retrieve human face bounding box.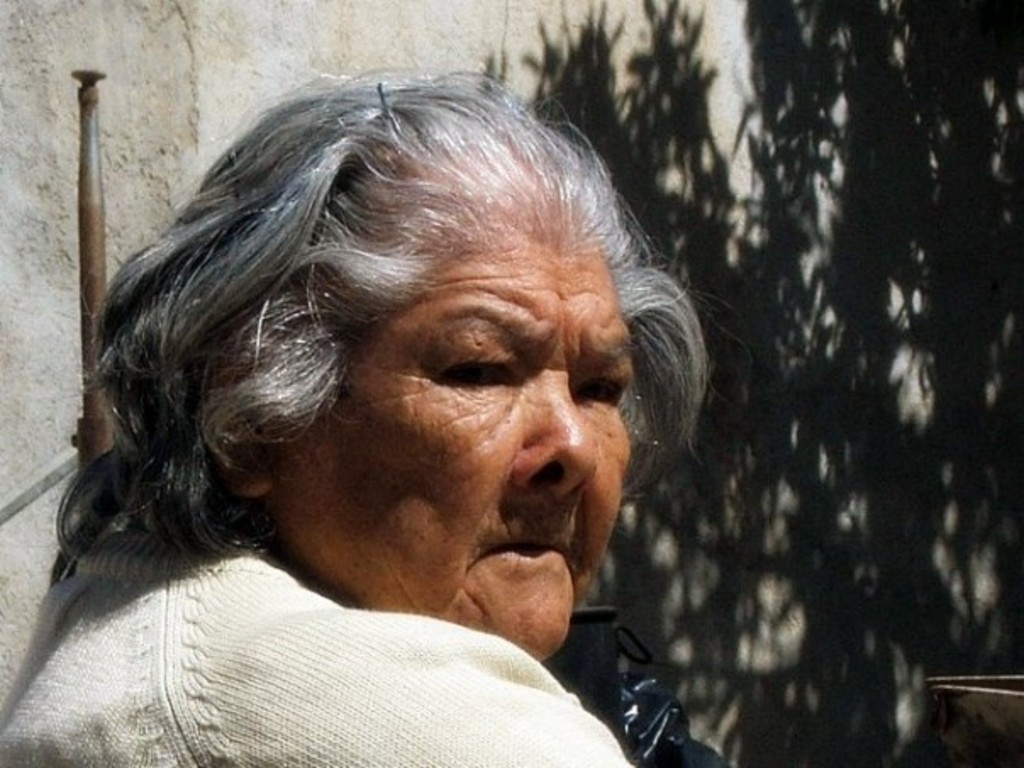
Bounding box: rect(276, 234, 637, 665).
